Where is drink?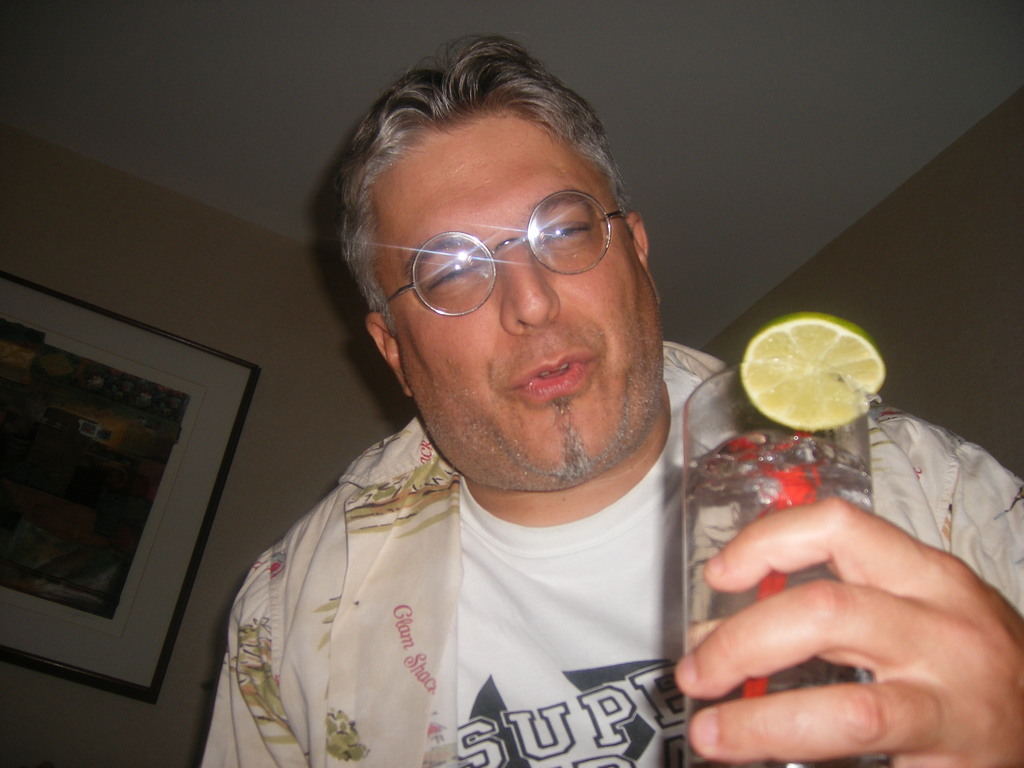
<bbox>685, 437, 876, 767</bbox>.
